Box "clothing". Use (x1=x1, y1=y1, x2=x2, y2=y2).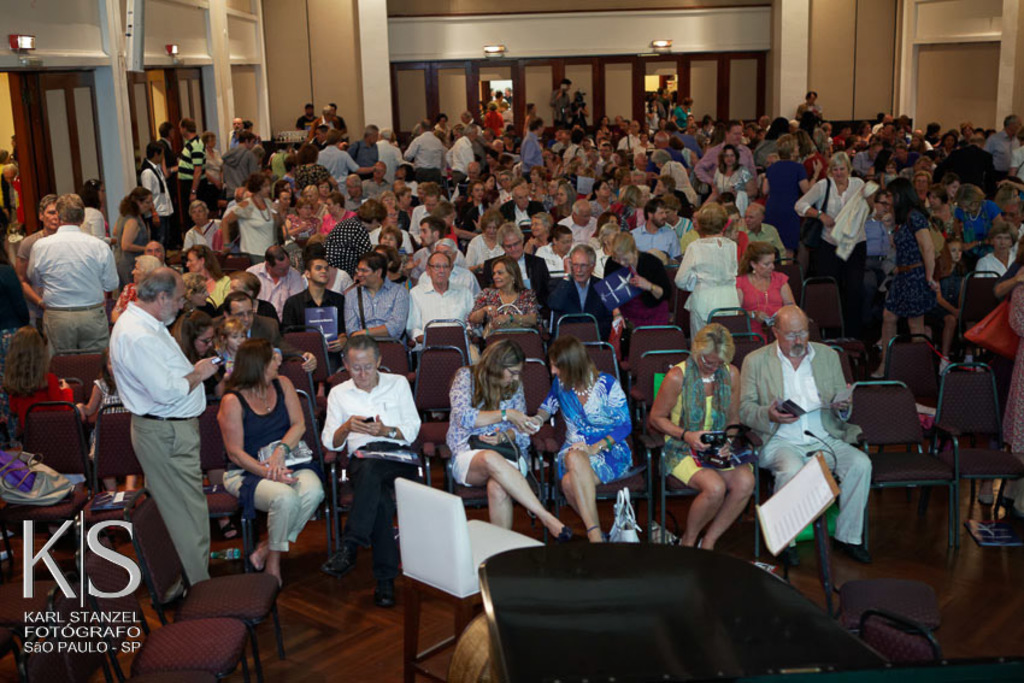
(x1=342, y1=282, x2=408, y2=341).
